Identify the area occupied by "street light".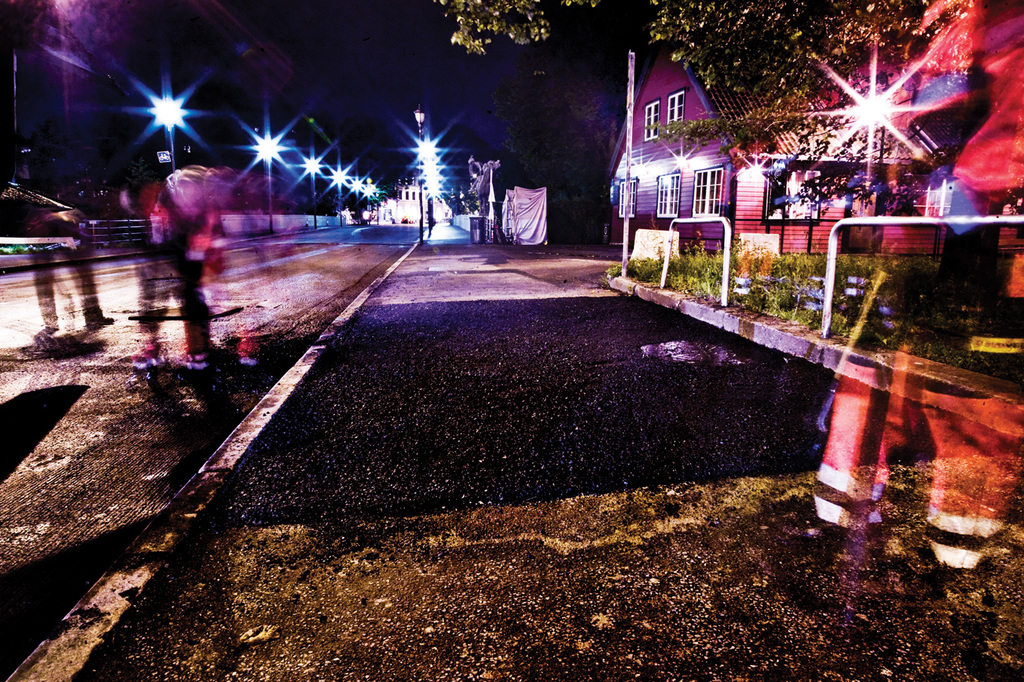
Area: 325:163:348:226.
